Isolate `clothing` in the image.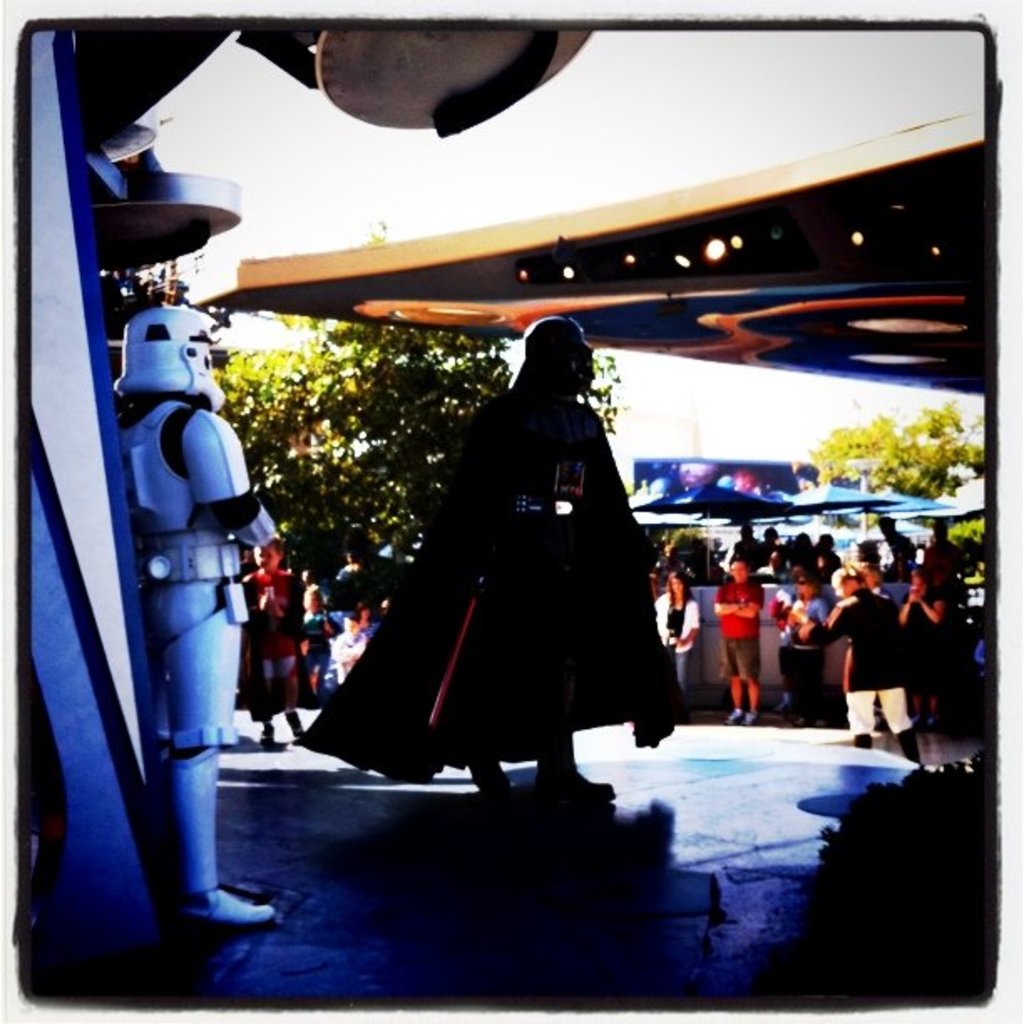
Isolated region: rect(708, 576, 758, 703).
